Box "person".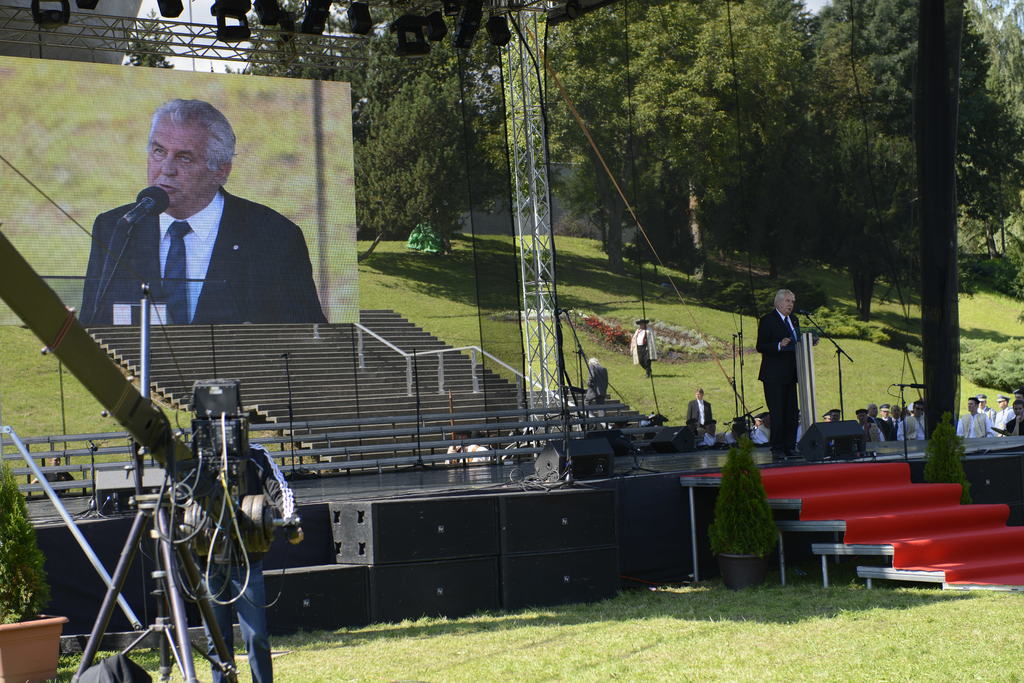
pyautogui.locateOnScreen(80, 99, 324, 332).
